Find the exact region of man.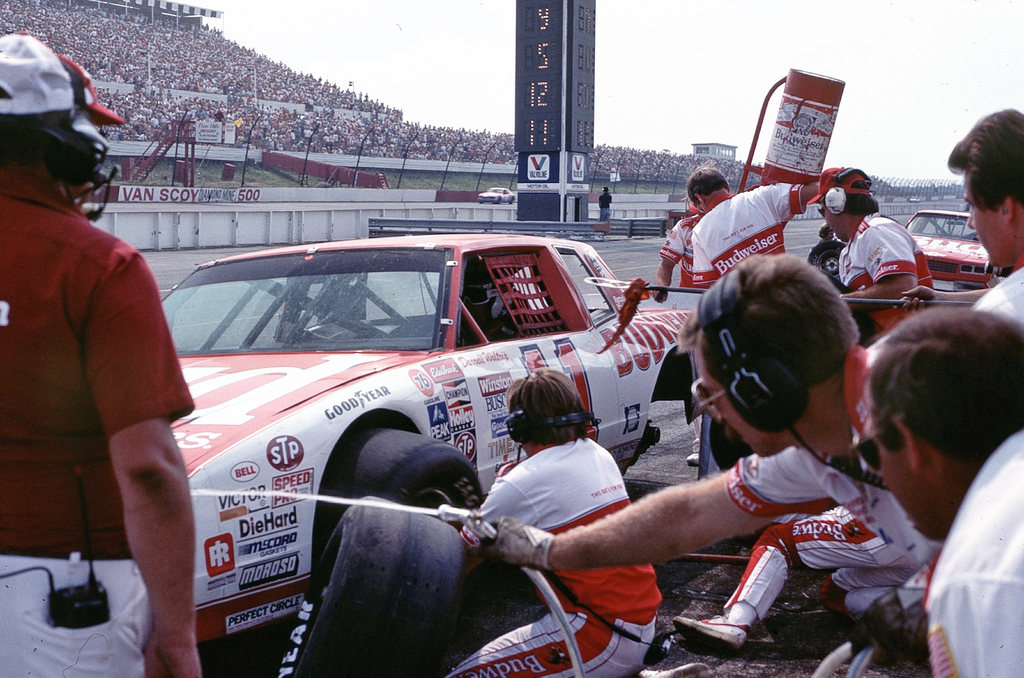
Exact region: detection(472, 254, 876, 575).
